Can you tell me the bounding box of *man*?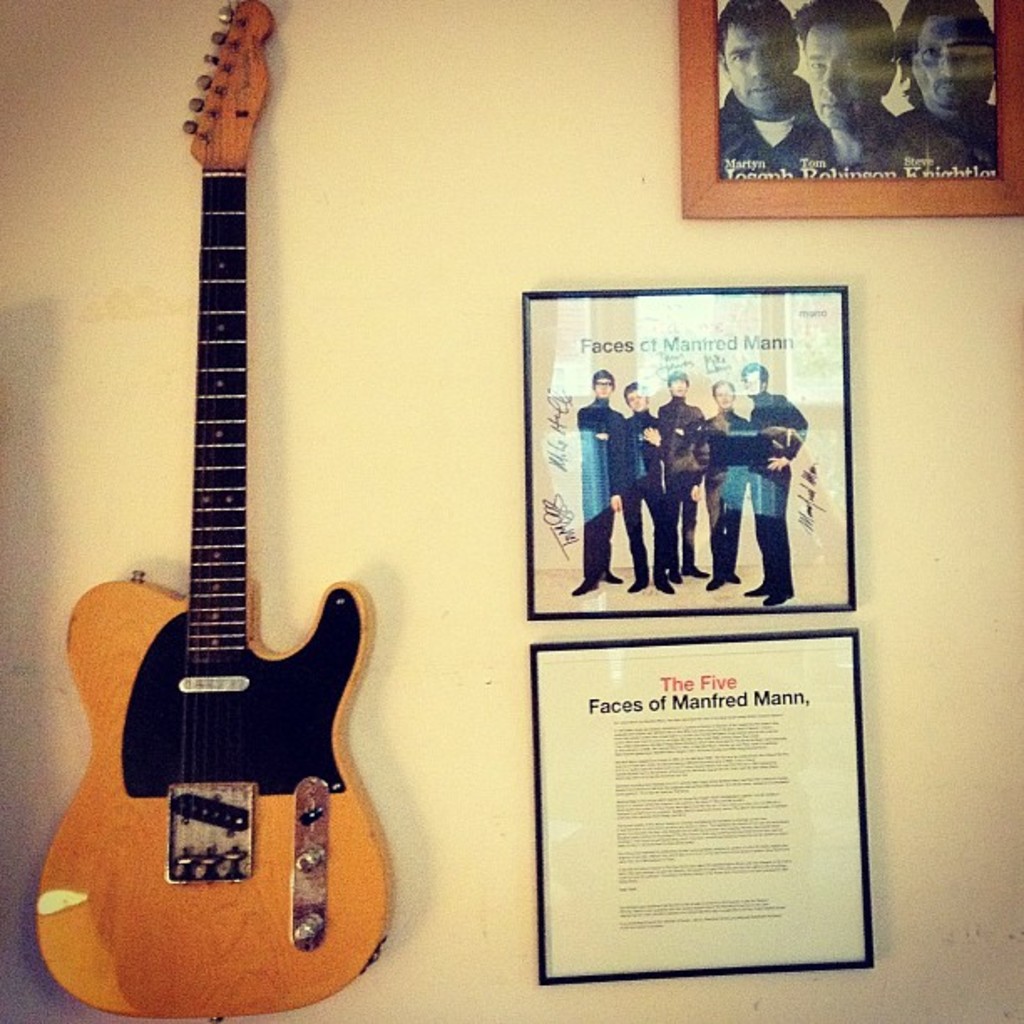
[895, 0, 1022, 174].
